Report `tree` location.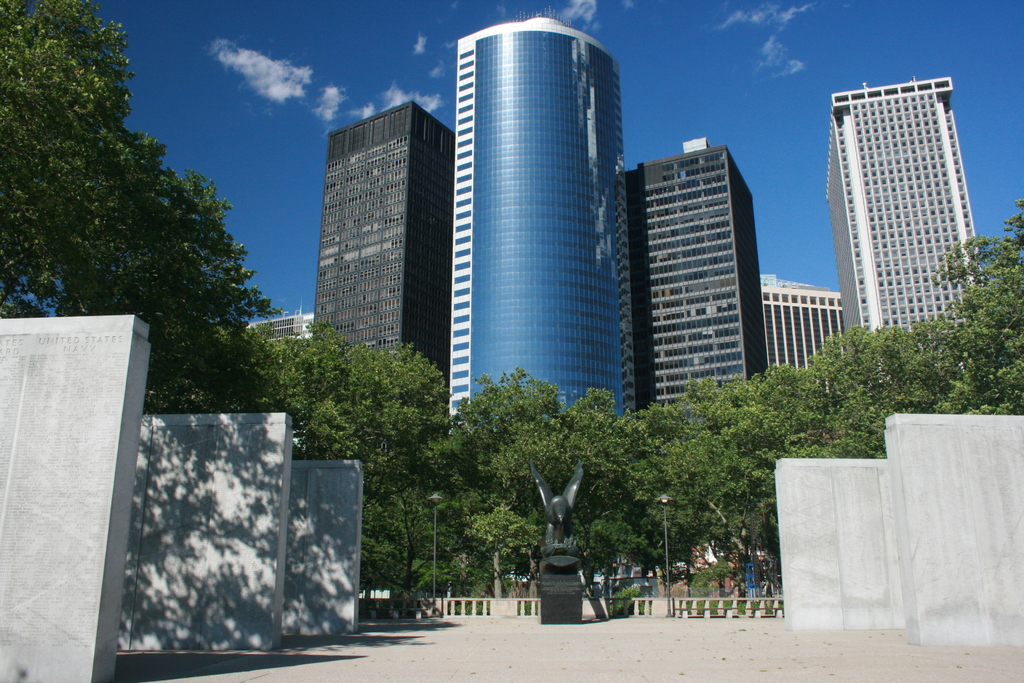
Report: 515,373,653,598.
